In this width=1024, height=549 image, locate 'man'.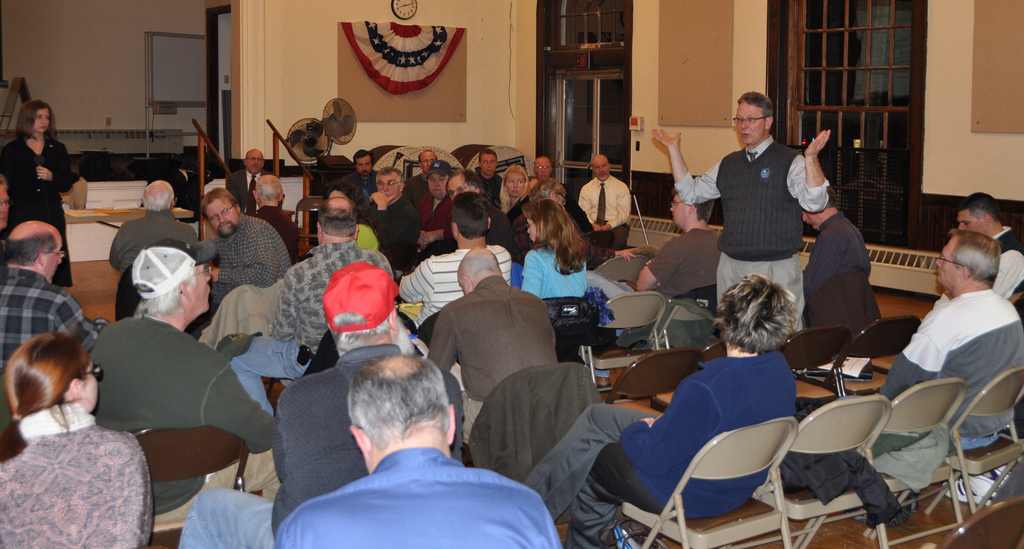
Bounding box: Rect(429, 250, 554, 471).
